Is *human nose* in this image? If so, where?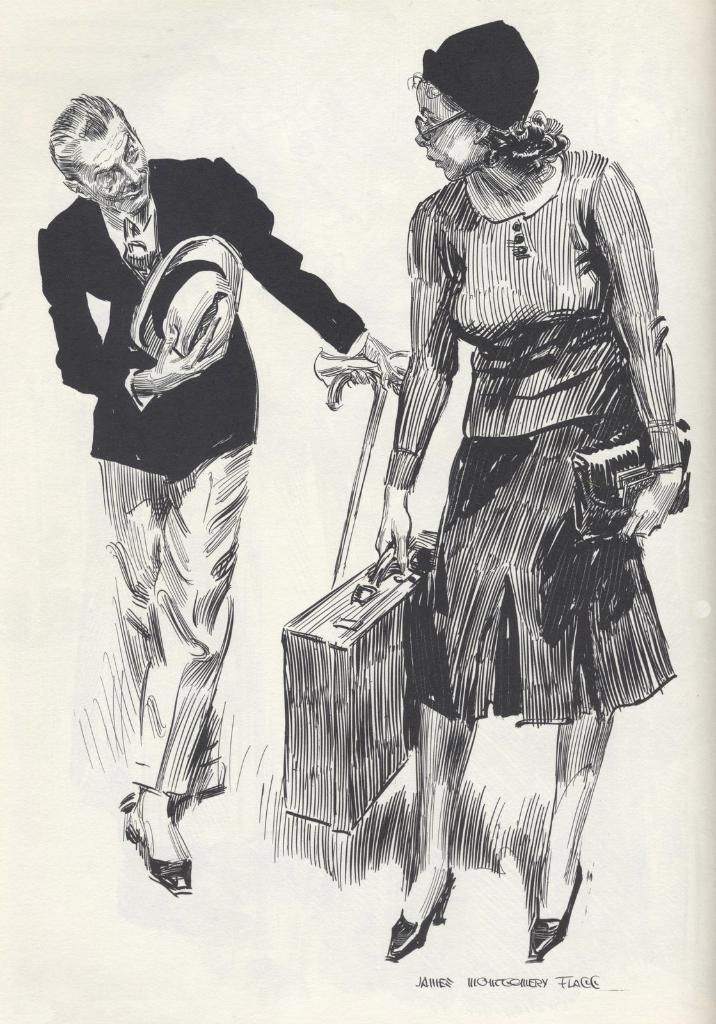
Yes, at crop(413, 134, 429, 148).
